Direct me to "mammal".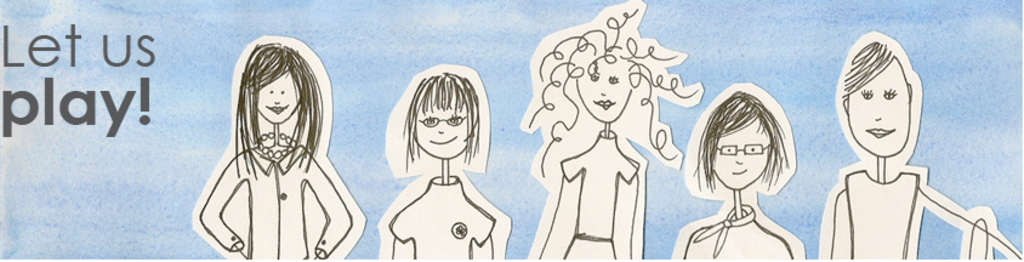
Direction: <region>524, 0, 706, 258</region>.
